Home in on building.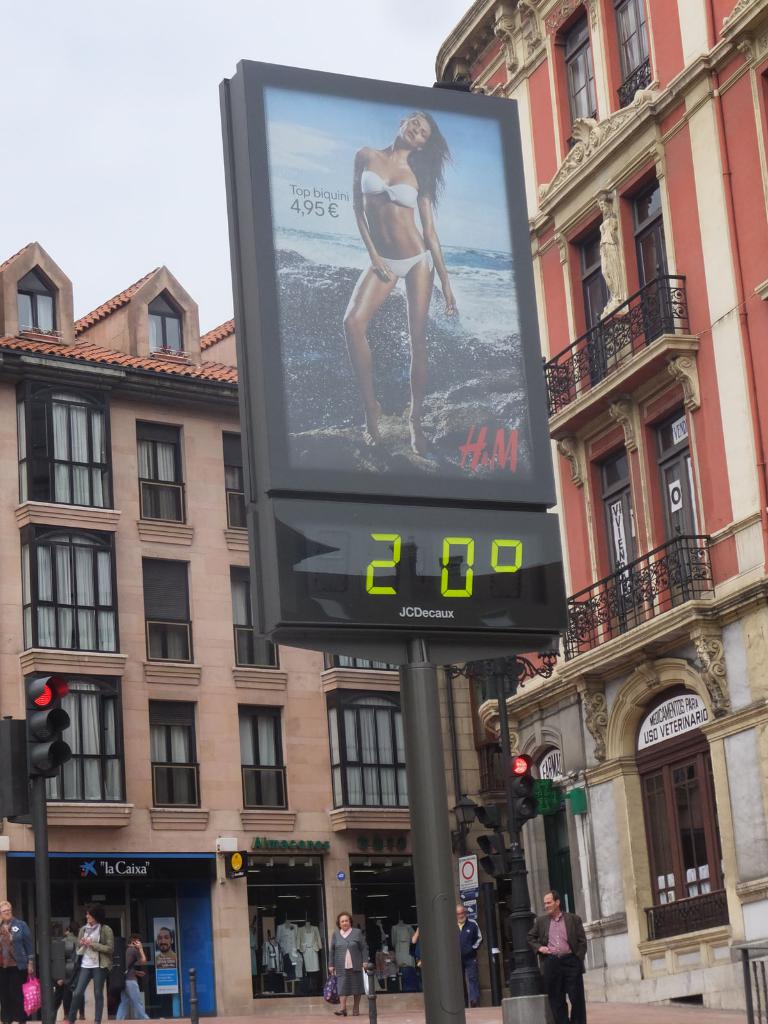
Homed in at l=436, t=0, r=767, b=1009.
